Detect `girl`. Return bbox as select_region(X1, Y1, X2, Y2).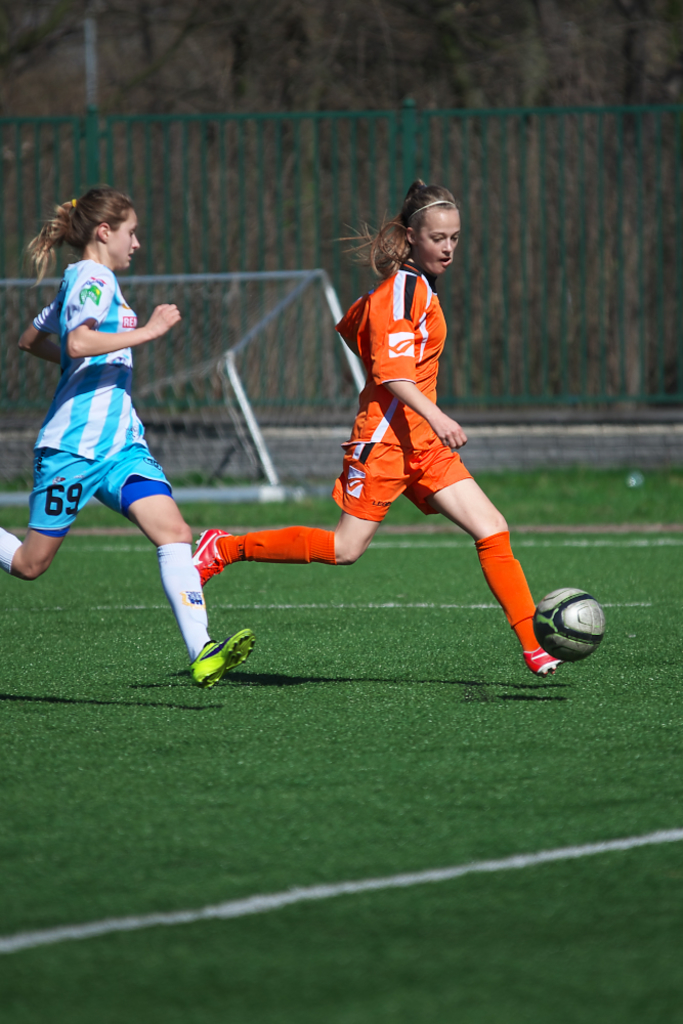
select_region(188, 183, 560, 677).
